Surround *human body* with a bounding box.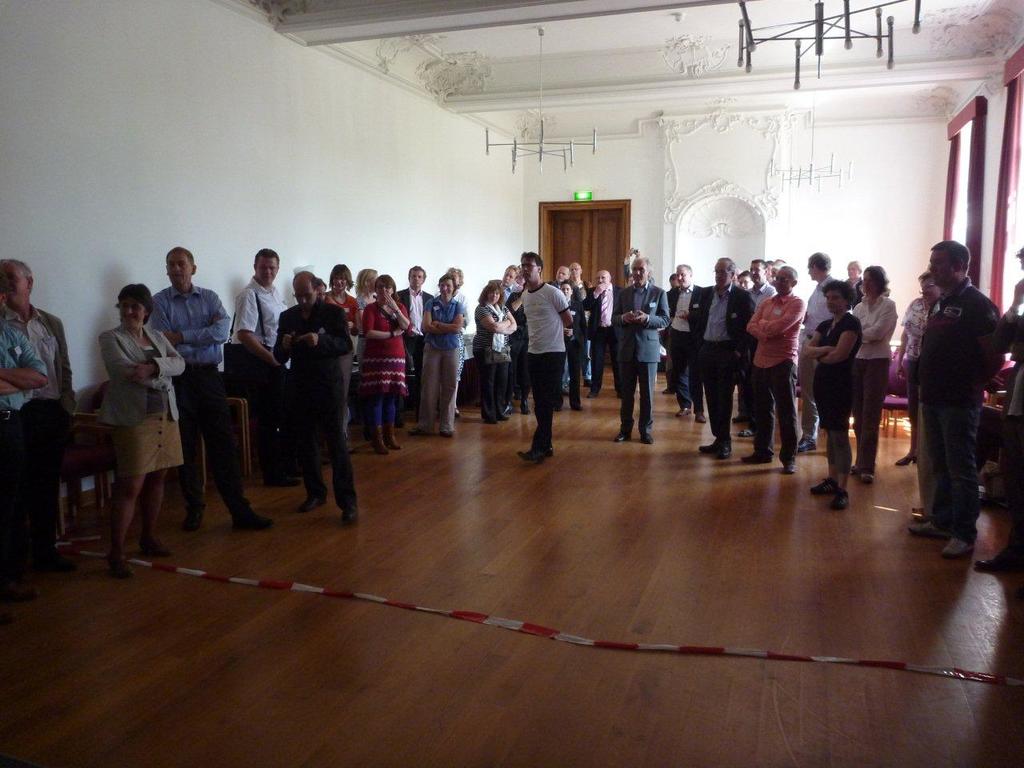
crop(102, 324, 190, 578).
